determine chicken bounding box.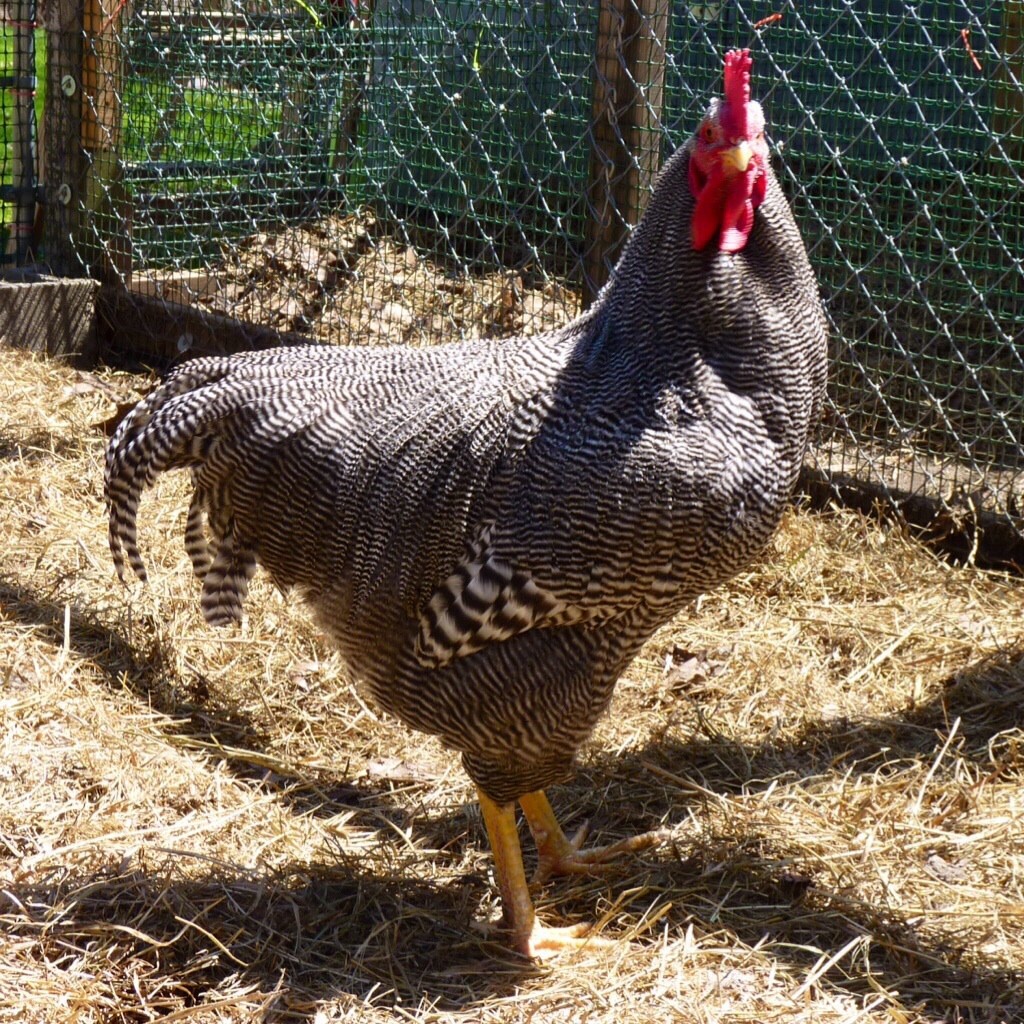
Determined: [83, 50, 820, 942].
